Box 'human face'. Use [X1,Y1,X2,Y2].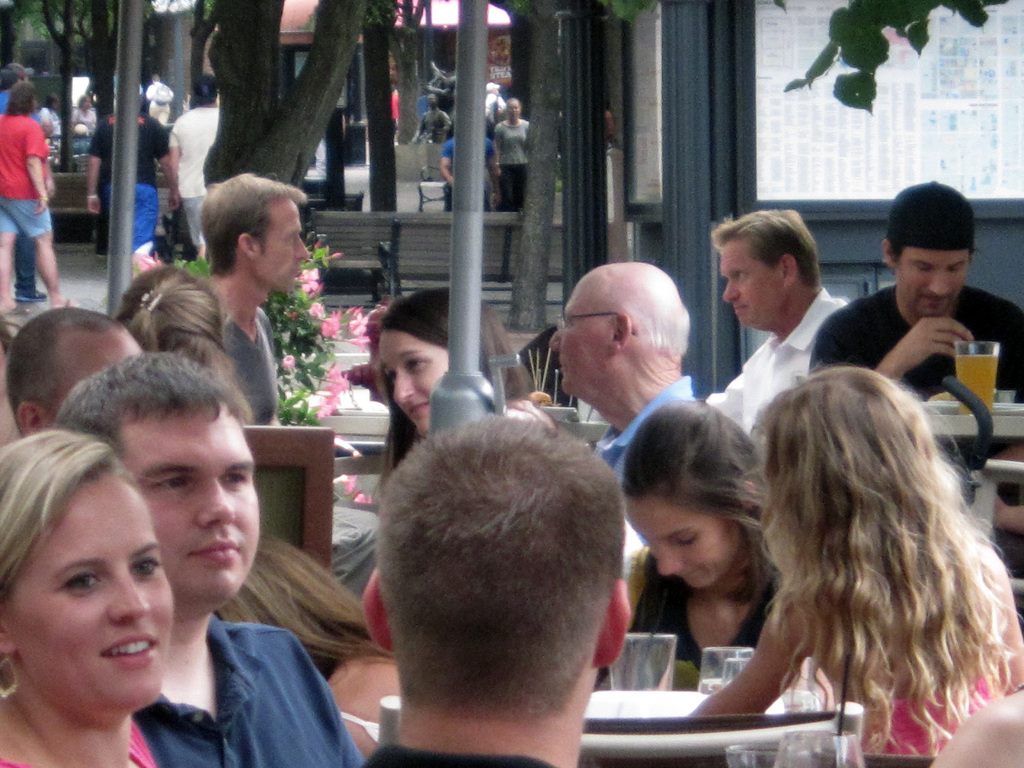
[44,320,143,422].
